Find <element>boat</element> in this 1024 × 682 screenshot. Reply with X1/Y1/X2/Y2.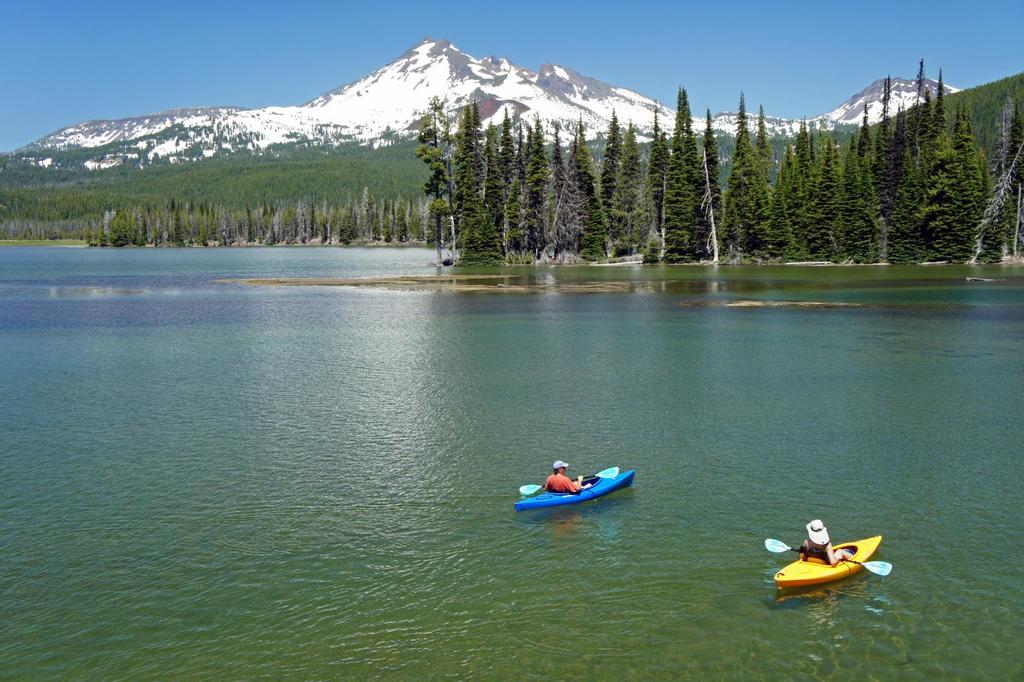
765/532/890/588.
